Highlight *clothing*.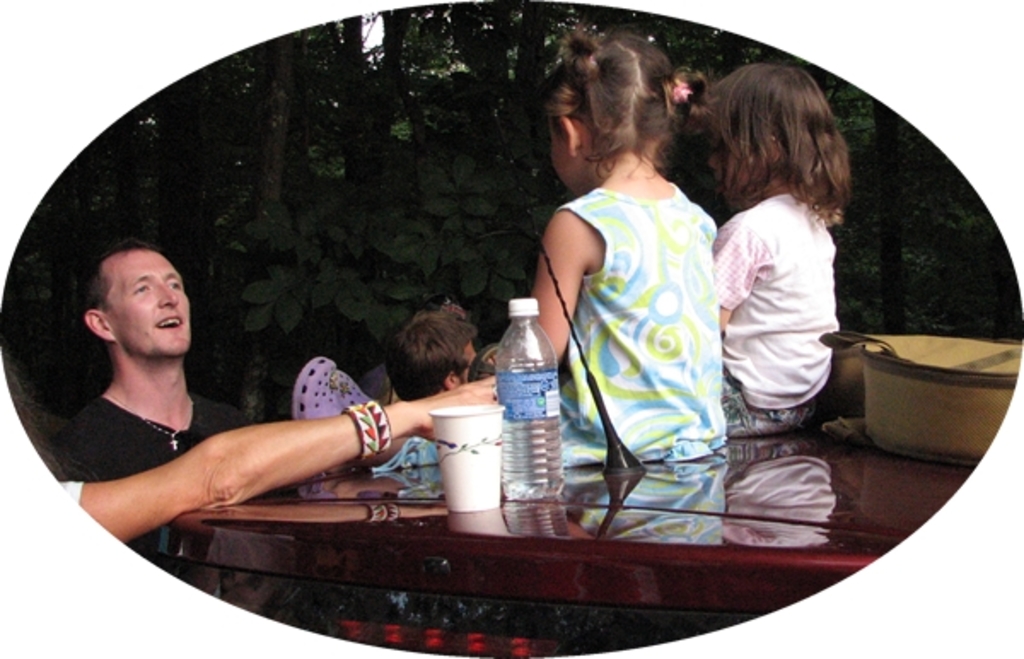
Highlighted region: bbox=(73, 360, 316, 545).
